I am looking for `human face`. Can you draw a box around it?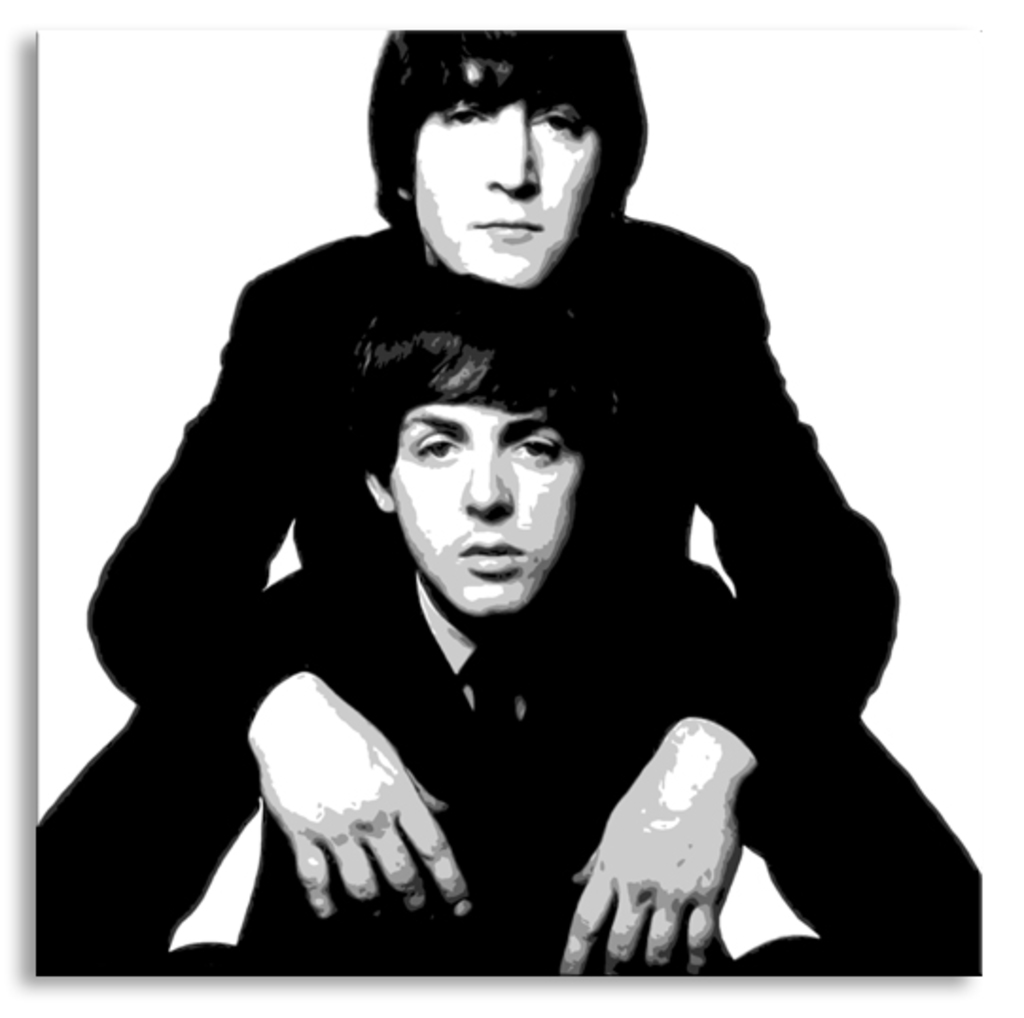
Sure, the bounding box is crop(392, 390, 585, 624).
